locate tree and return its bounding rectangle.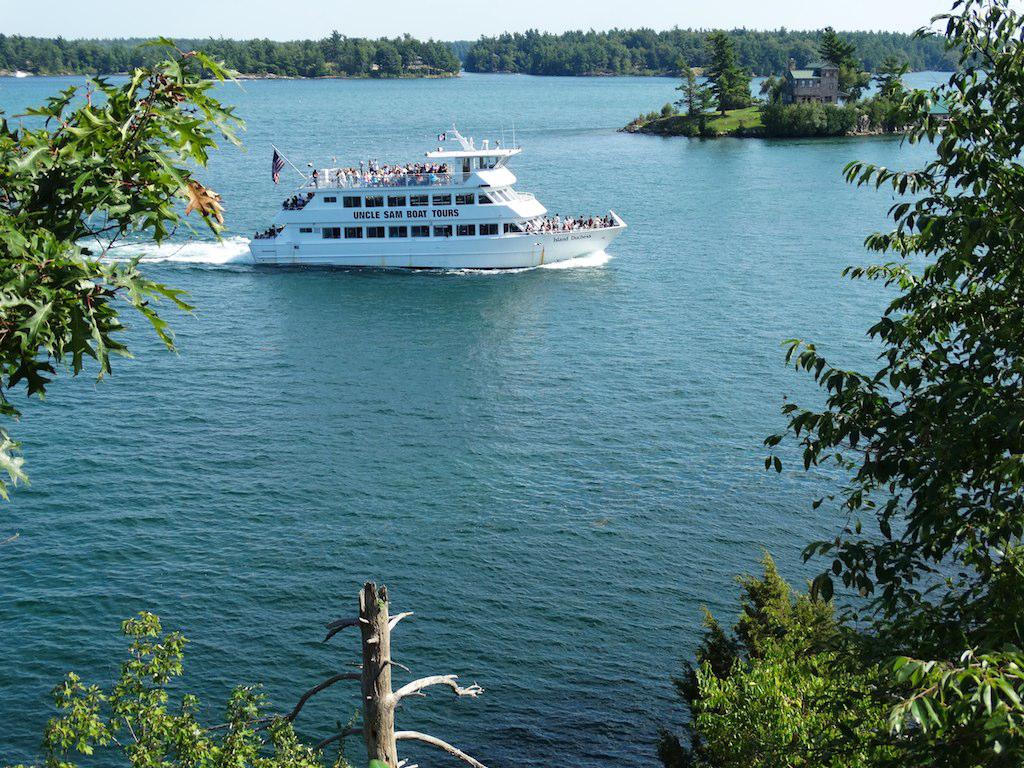
left=814, top=22, right=872, bottom=111.
